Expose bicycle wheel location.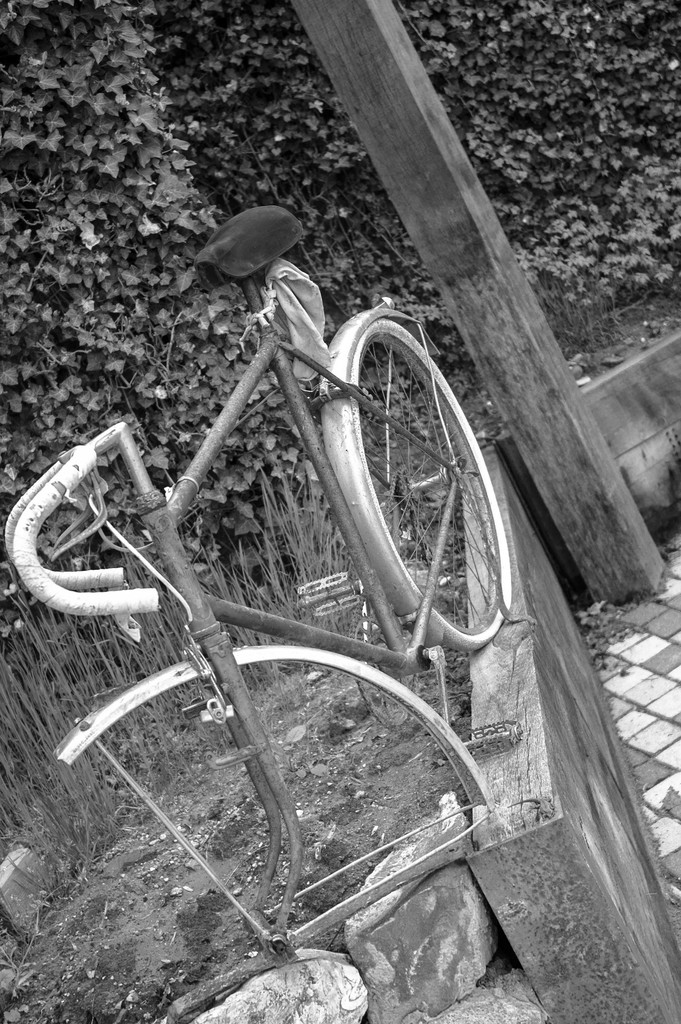
Exposed at (345, 312, 518, 657).
